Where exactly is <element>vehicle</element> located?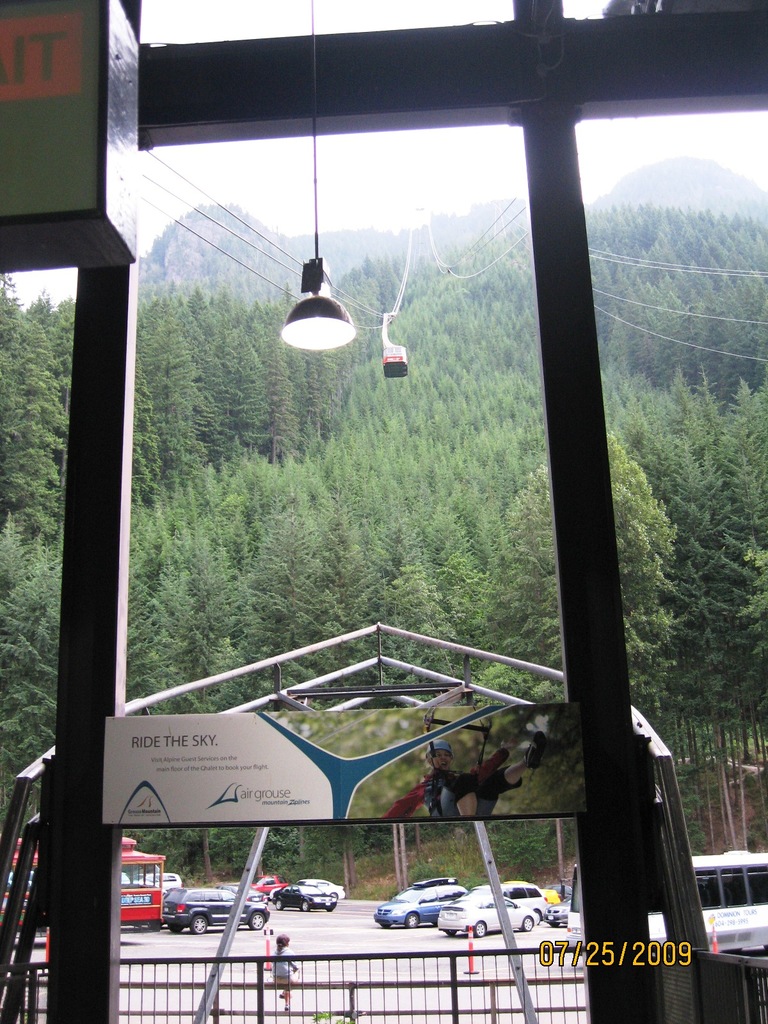
Its bounding box is 543/899/575/925.
